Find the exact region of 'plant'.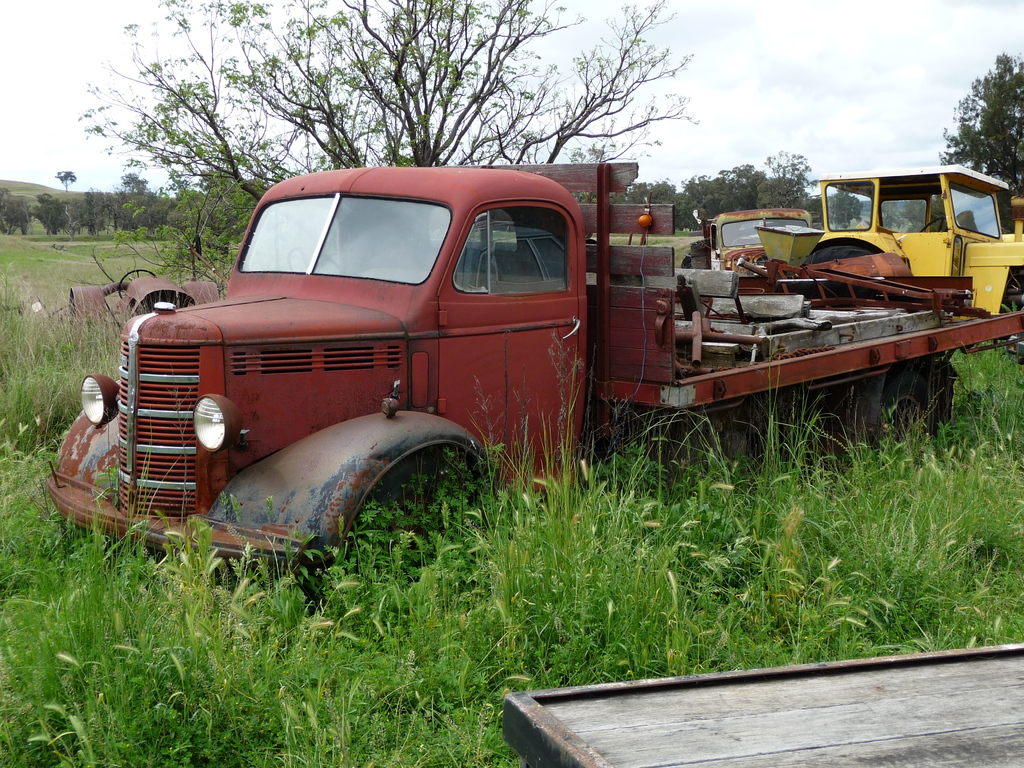
Exact region: BBox(150, 508, 230, 637).
